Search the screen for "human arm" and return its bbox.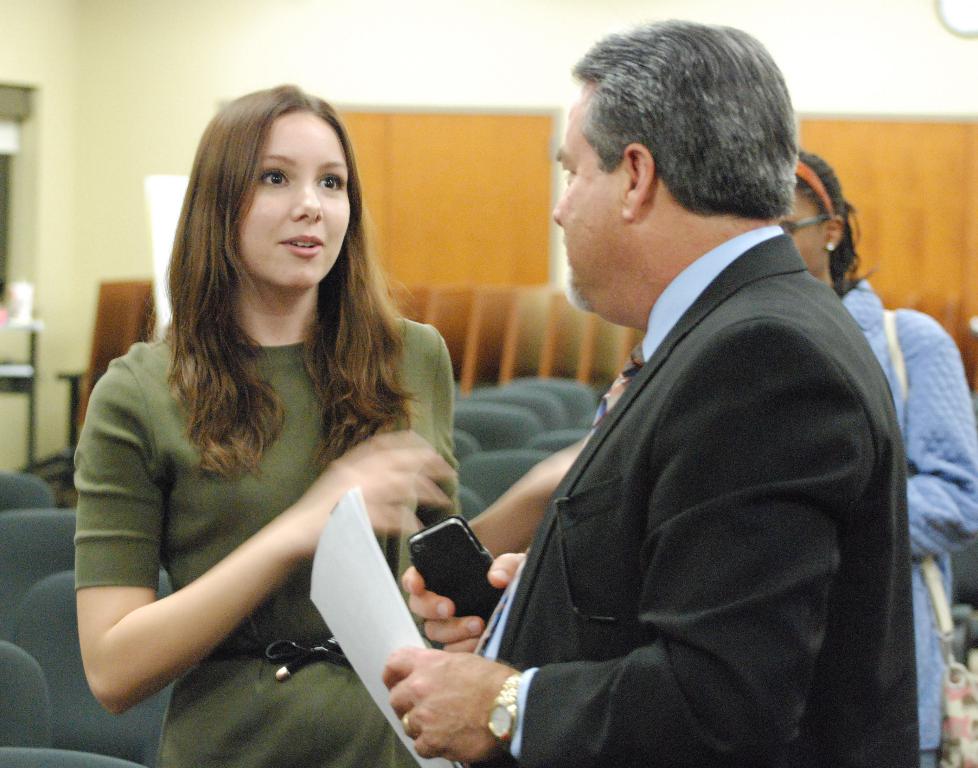
Found: BBox(402, 547, 529, 657).
